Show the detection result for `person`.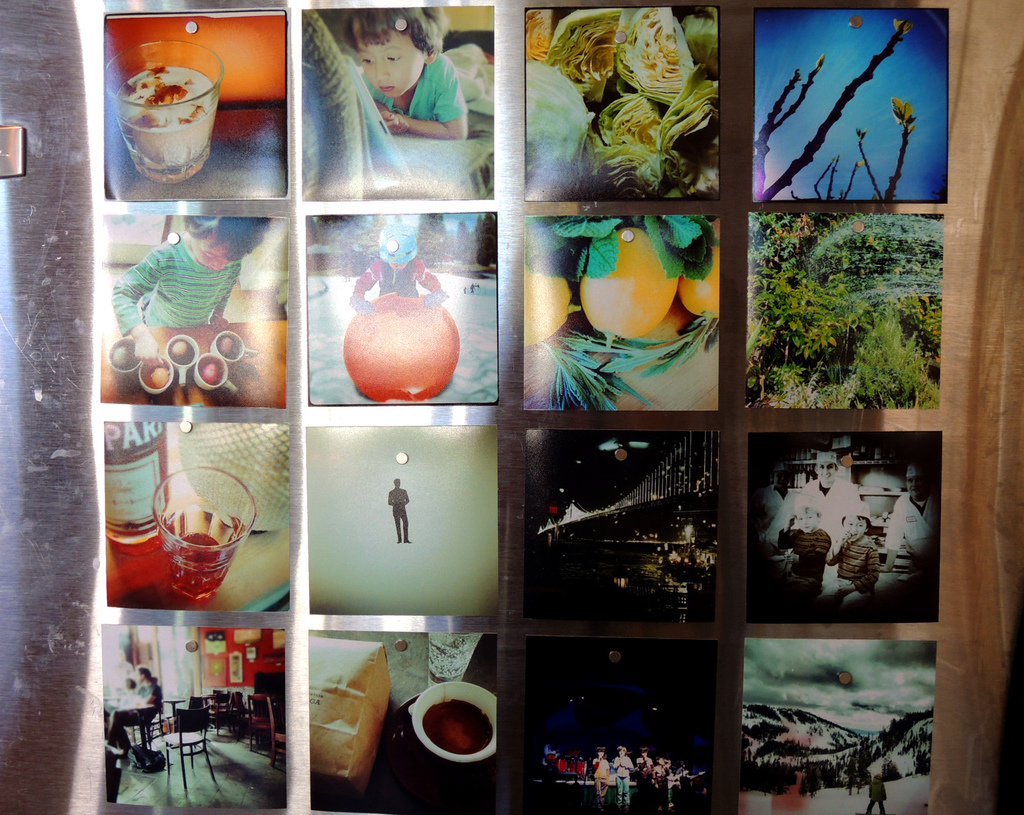
[x1=796, y1=452, x2=867, y2=540].
